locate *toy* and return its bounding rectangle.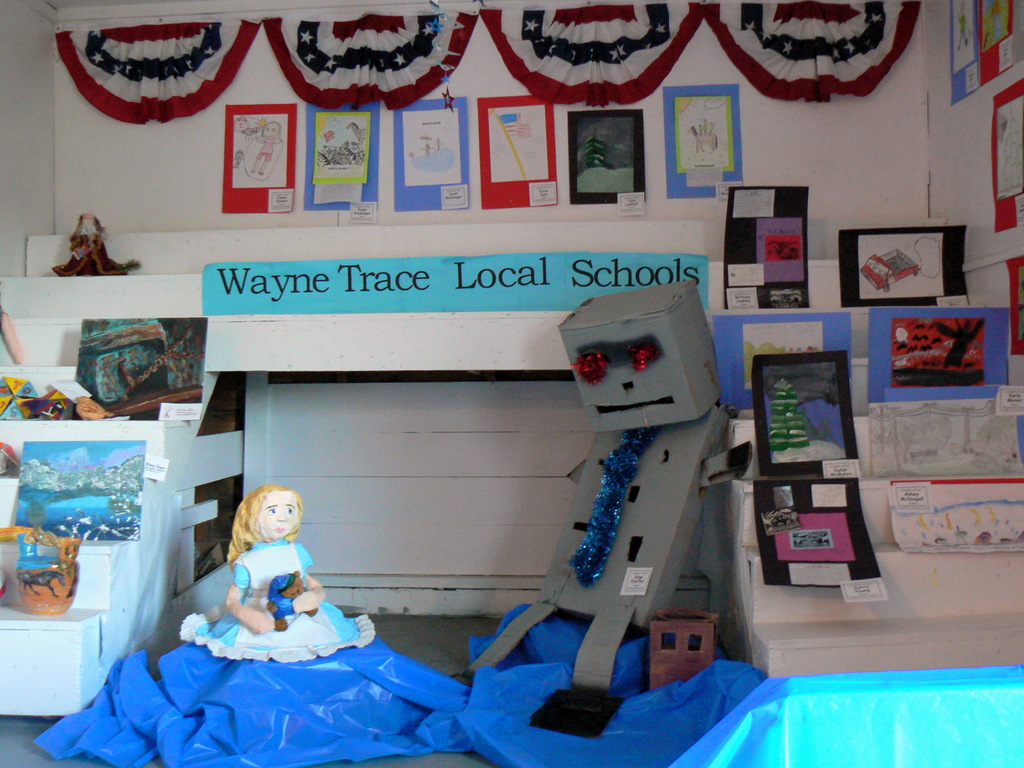
detection(648, 609, 723, 691).
